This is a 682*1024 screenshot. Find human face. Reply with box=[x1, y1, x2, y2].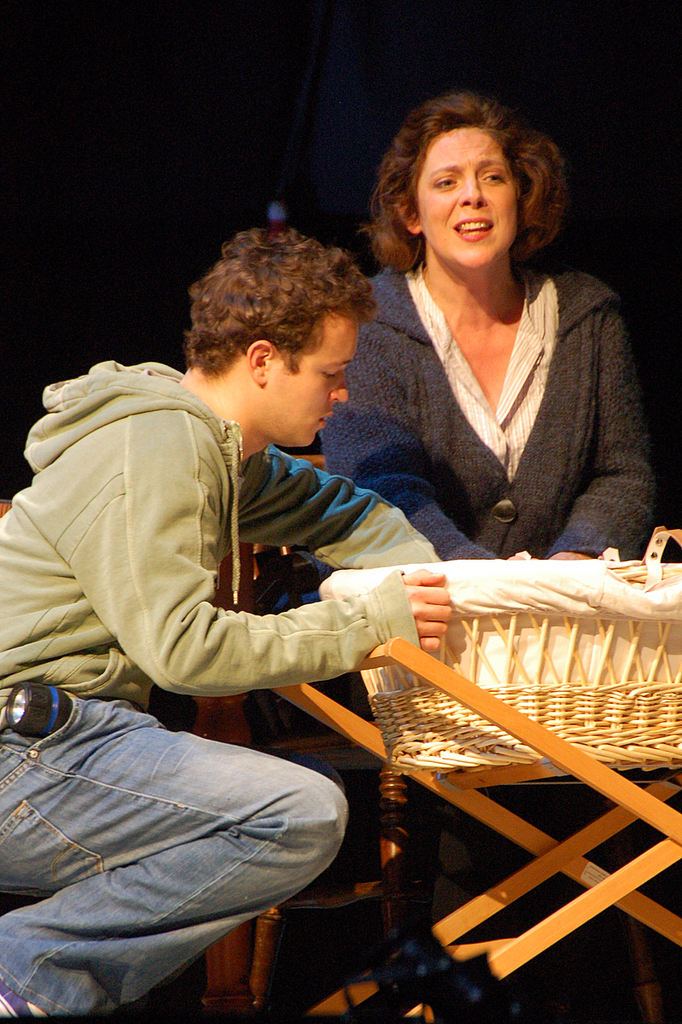
box=[417, 137, 510, 267].
